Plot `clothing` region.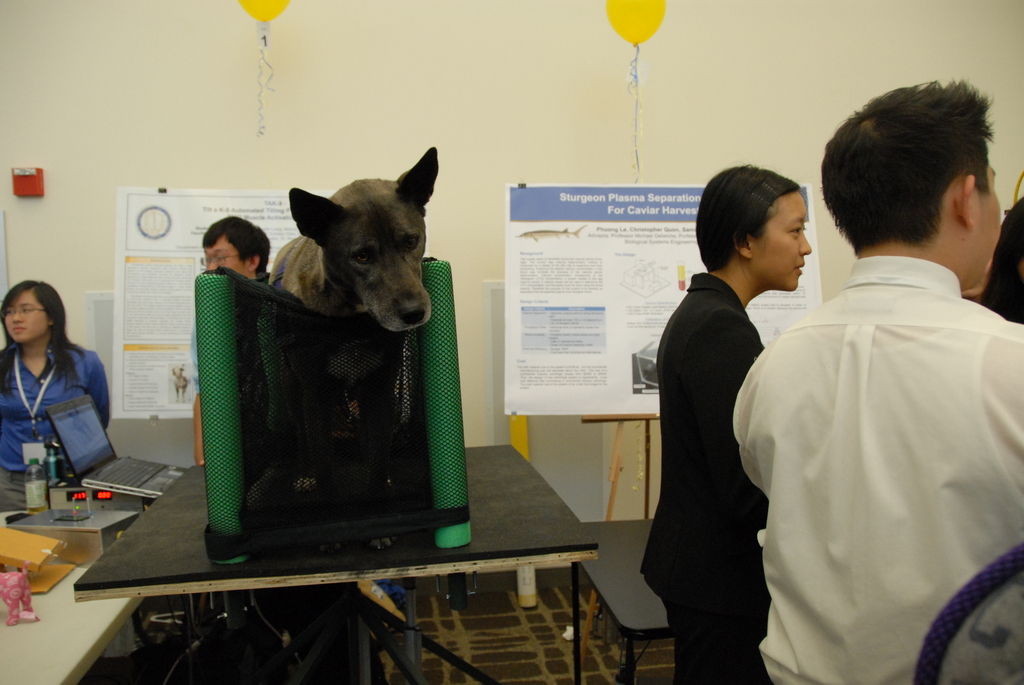
Plotted at [x1=640, y1=269, x2=783, y2=684].
